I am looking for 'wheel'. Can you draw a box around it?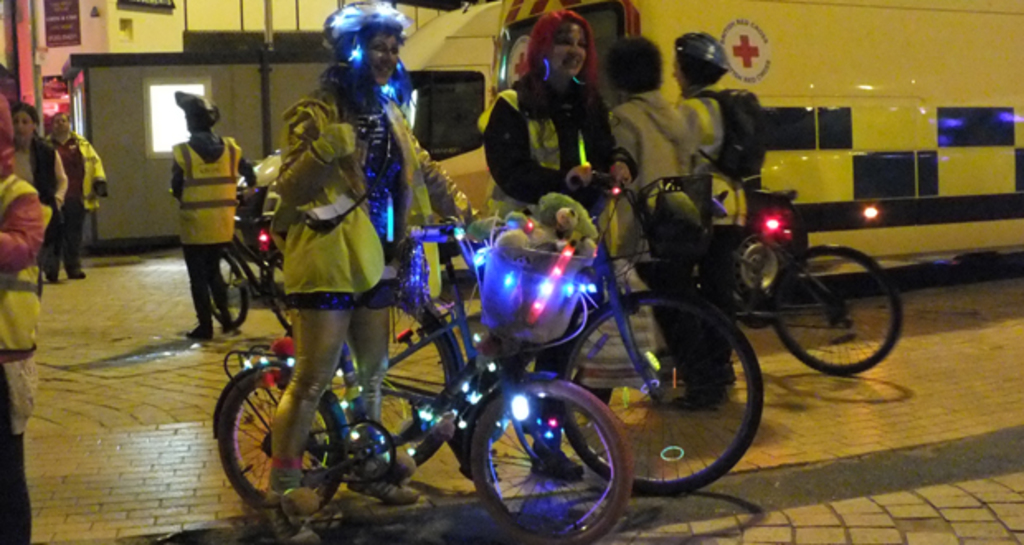
Sure, the bounding box is box(269, 256, 289, 329).
